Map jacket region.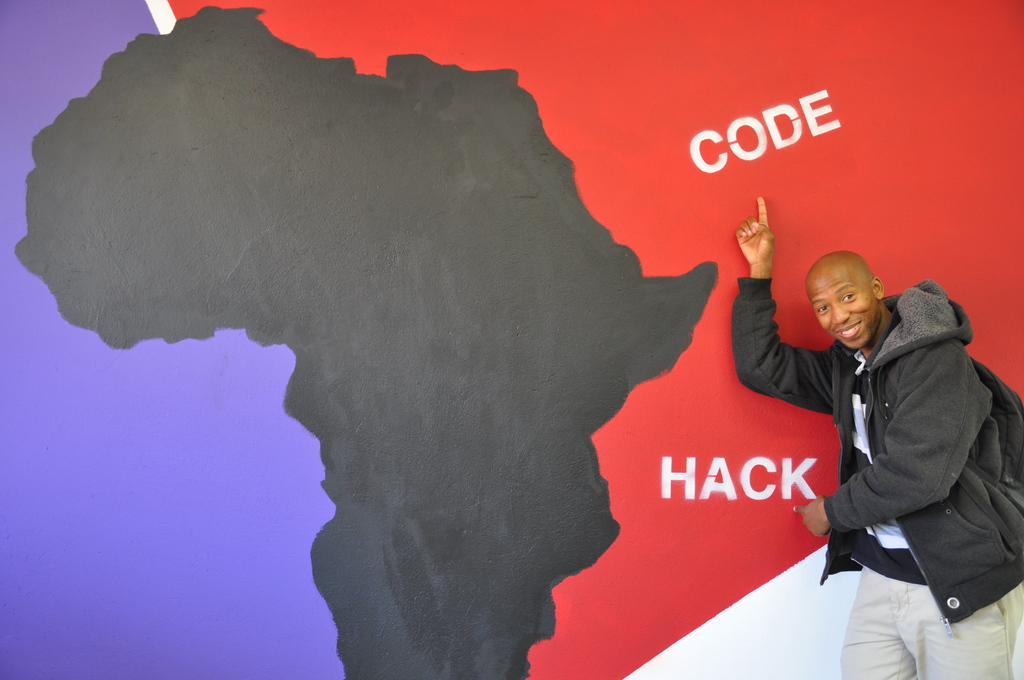
Mapped to bbox=(728, 273, 1023, 624).
